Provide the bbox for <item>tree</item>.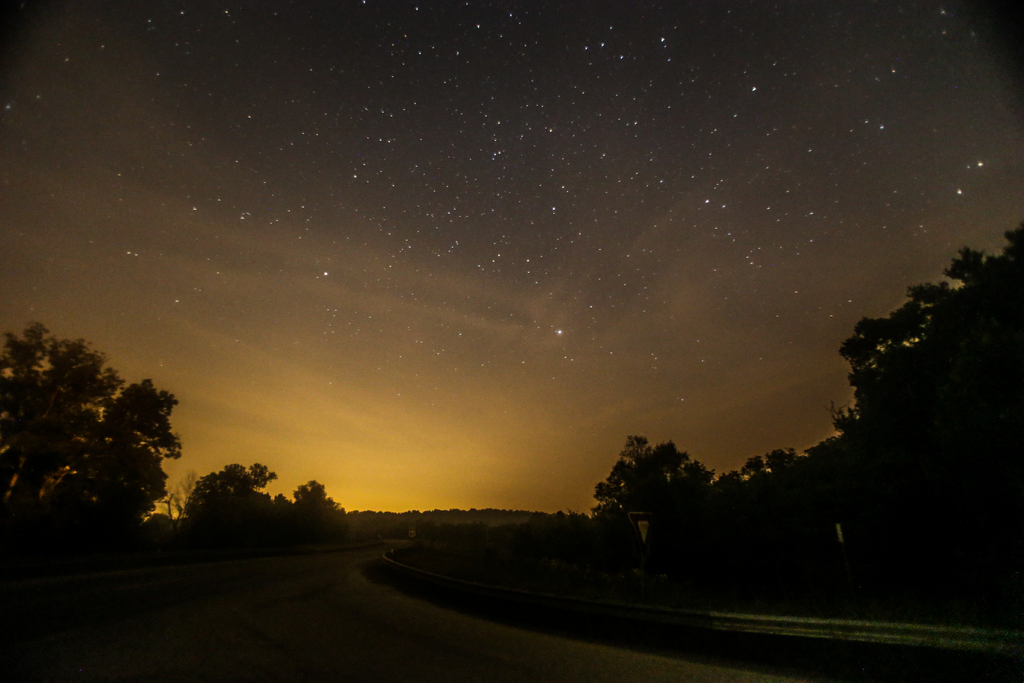
select_region(15, 315, 189, 551).
